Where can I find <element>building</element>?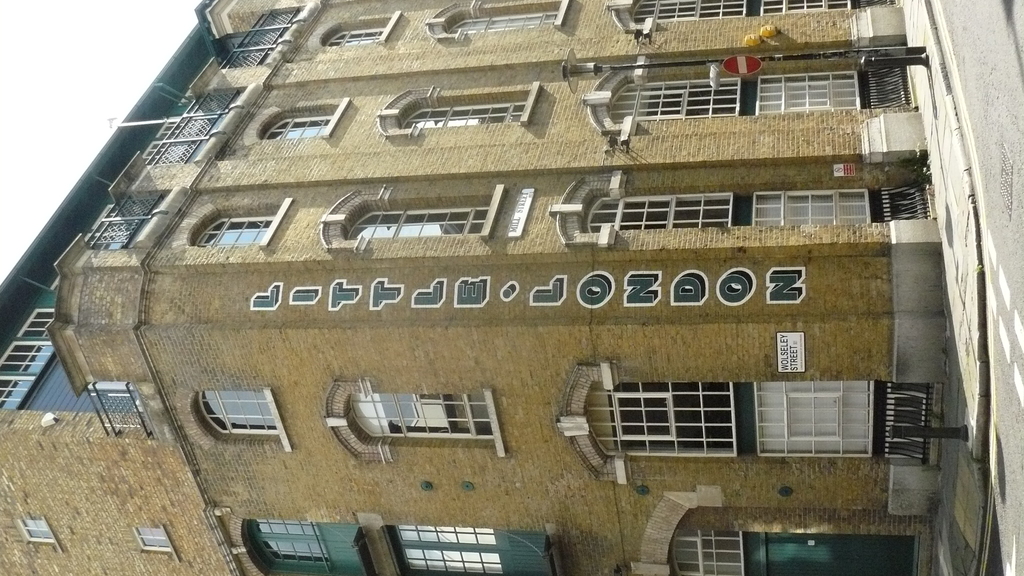
You can find it at crop(1, 0, 950, 575).
